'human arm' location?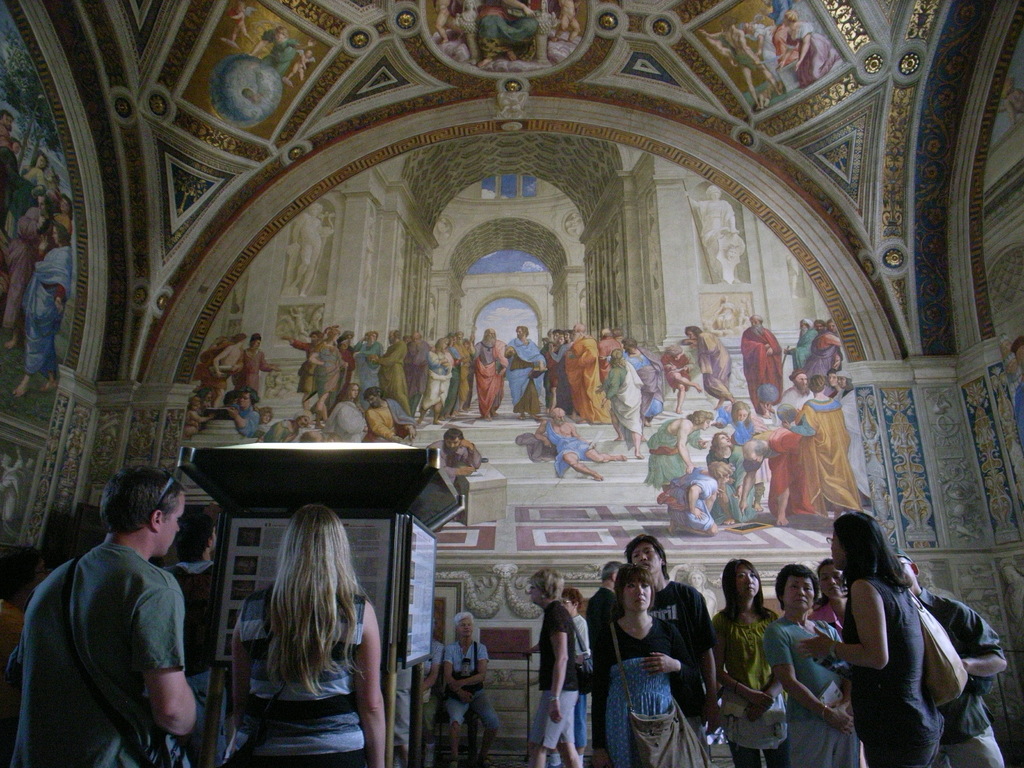
x1=694 y1=591 x2=726 y2=733
